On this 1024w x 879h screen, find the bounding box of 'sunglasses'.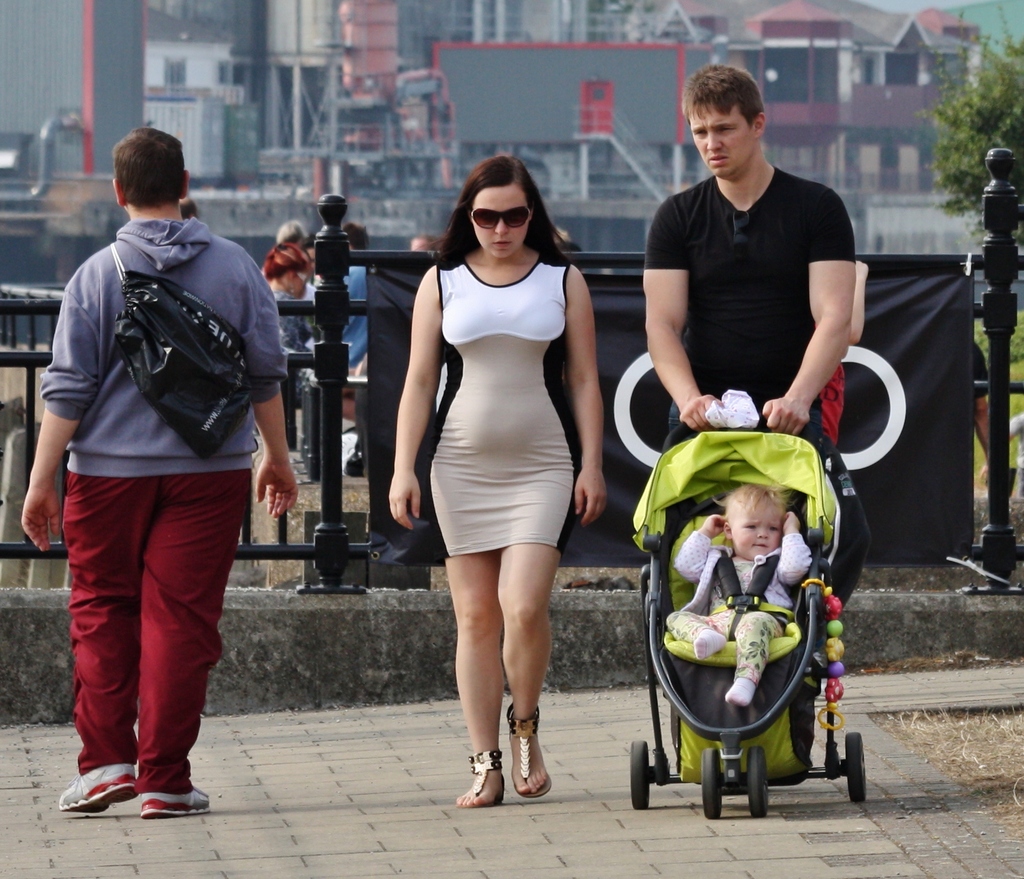
Bounding box: <box>734,211,755,256</box>.
